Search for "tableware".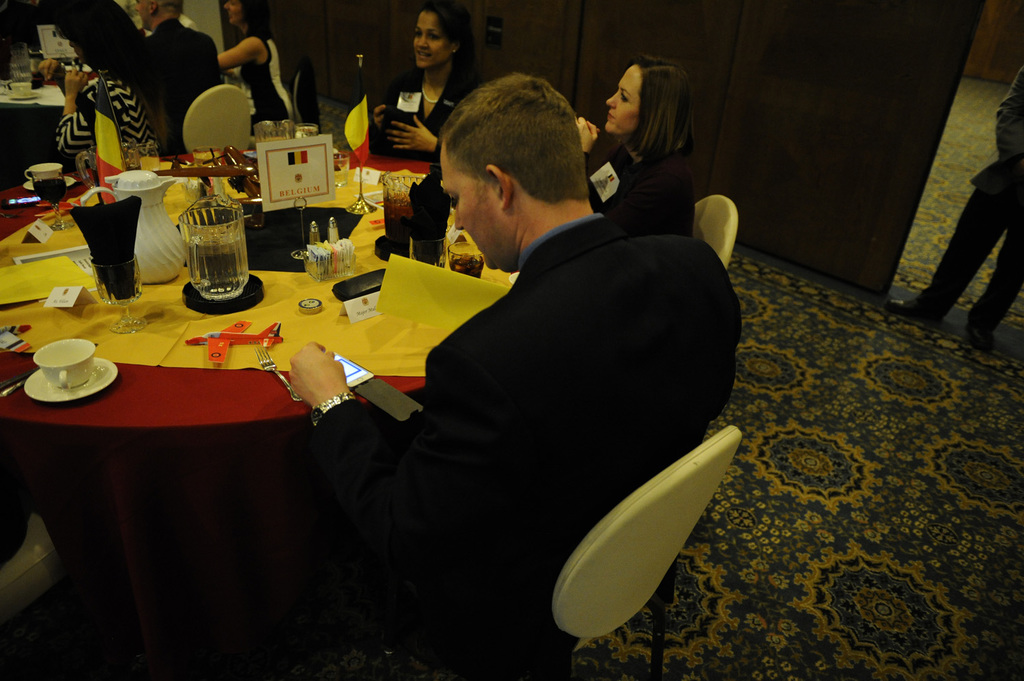
Found at rect(24, 160, 74, 238).
